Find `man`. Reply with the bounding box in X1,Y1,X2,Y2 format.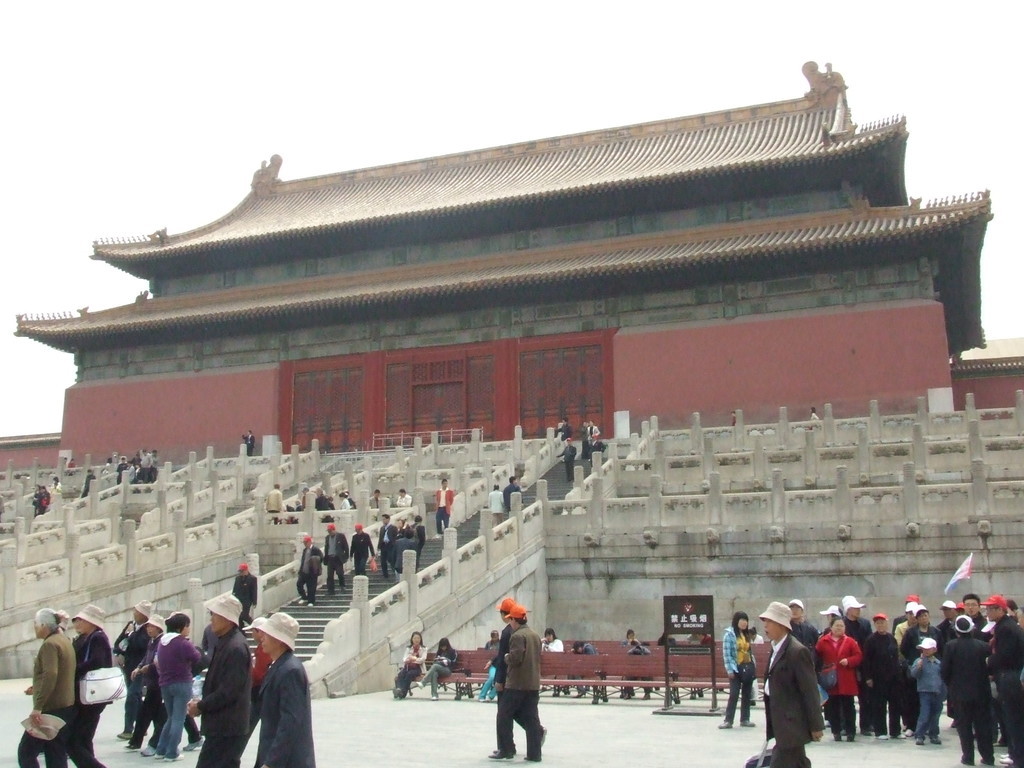
374,510,399,579.
